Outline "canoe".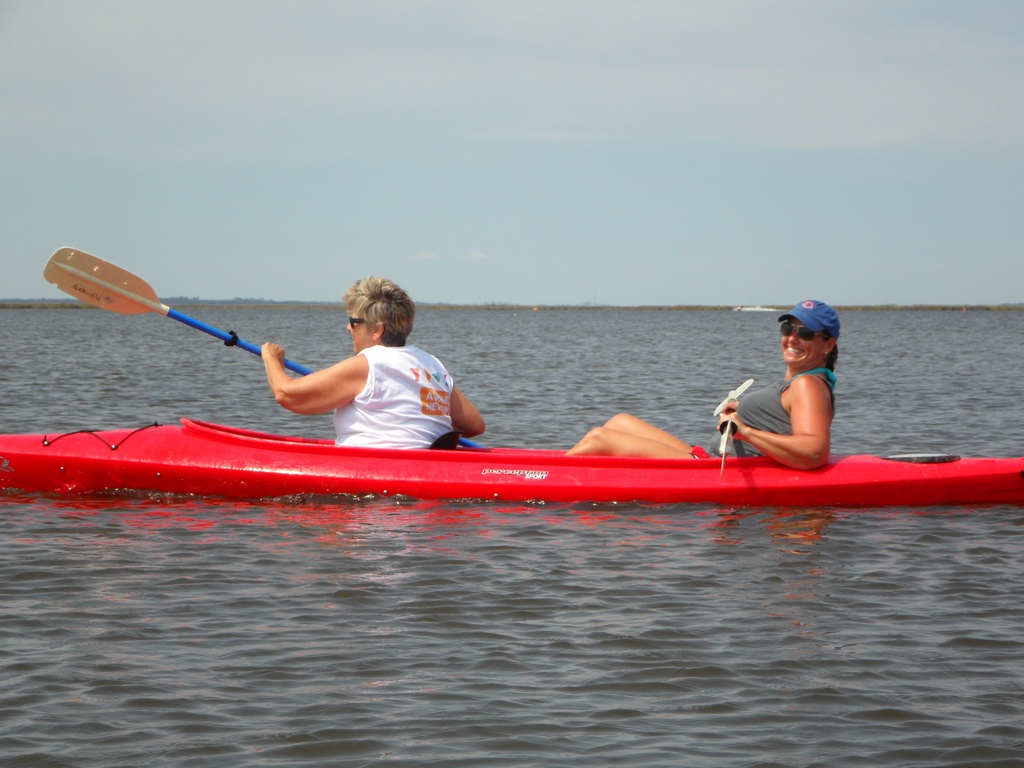
Outline: l=0, t=419, r=1023, b=499.
